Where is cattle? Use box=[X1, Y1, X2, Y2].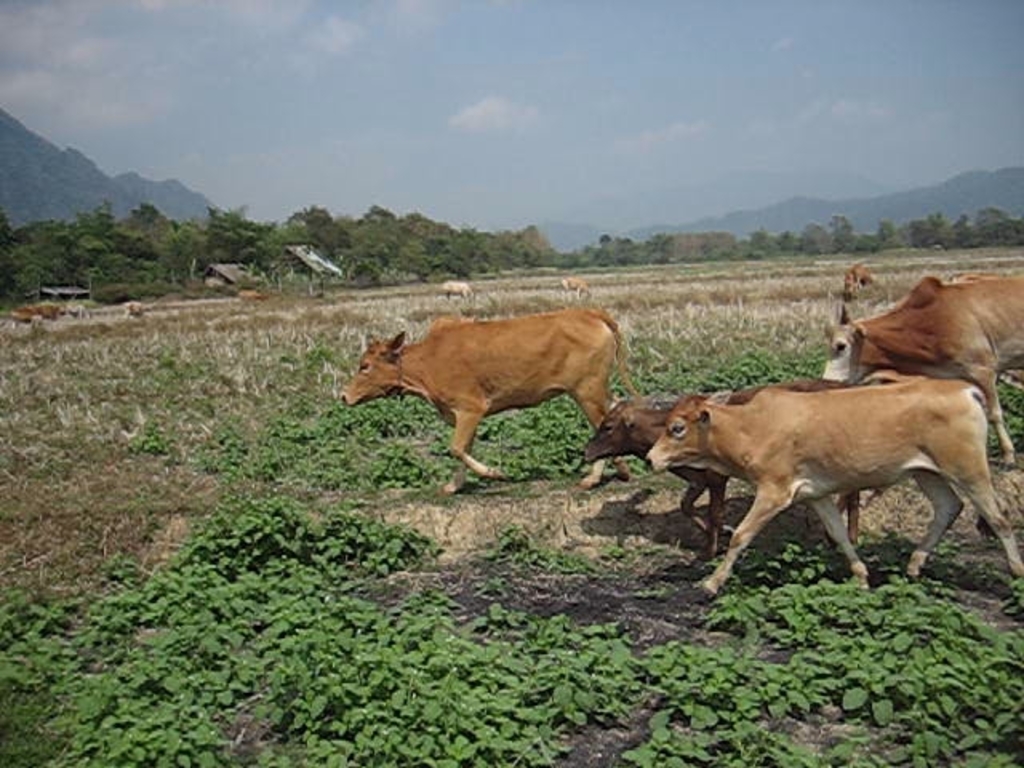
box=[346, 296, 640, 491].
